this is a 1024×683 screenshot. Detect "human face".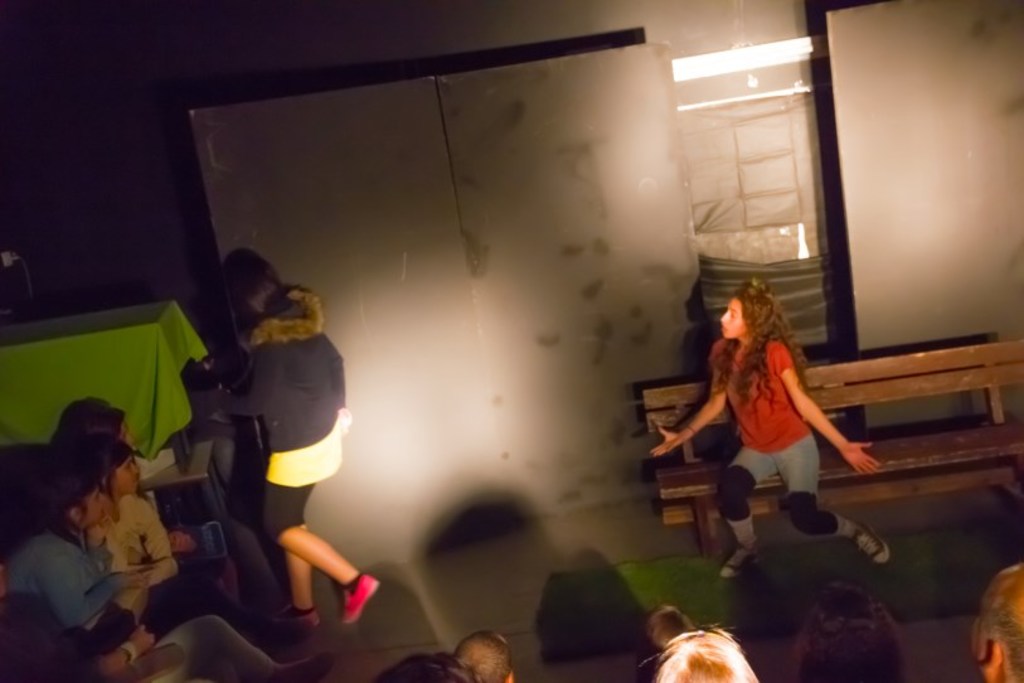
Rect(718, 297, 747, 338).
